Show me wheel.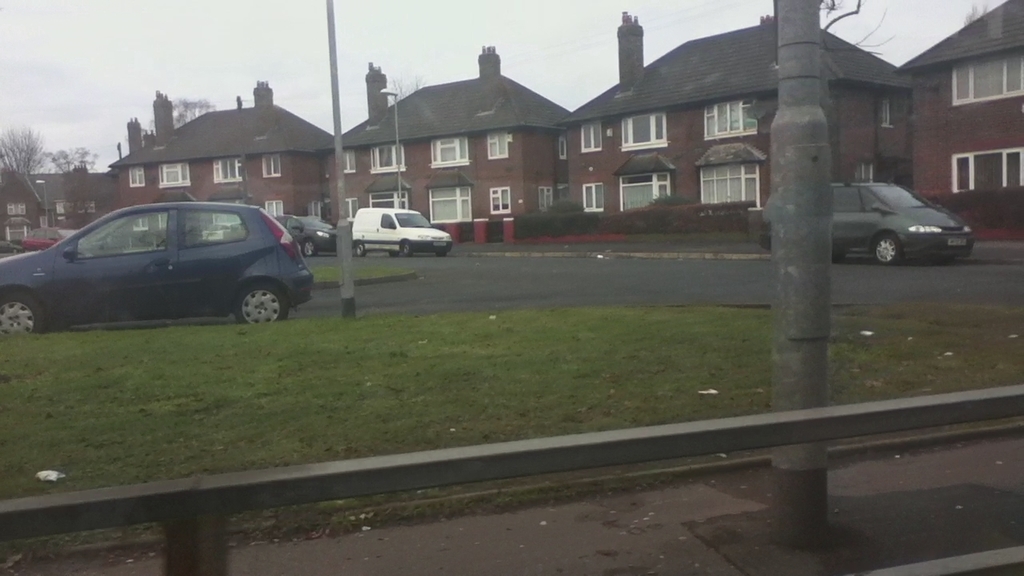
wheel is here: detection(302, 240, 314, 258).
